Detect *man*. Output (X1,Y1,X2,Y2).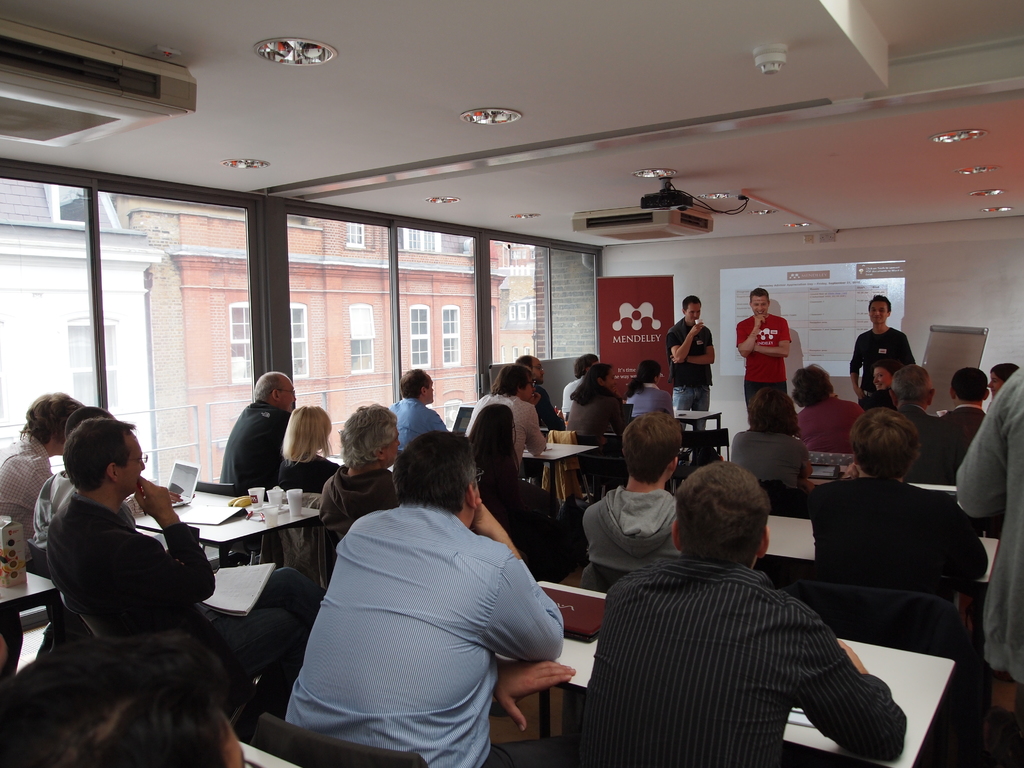
(666,292,714,433).
